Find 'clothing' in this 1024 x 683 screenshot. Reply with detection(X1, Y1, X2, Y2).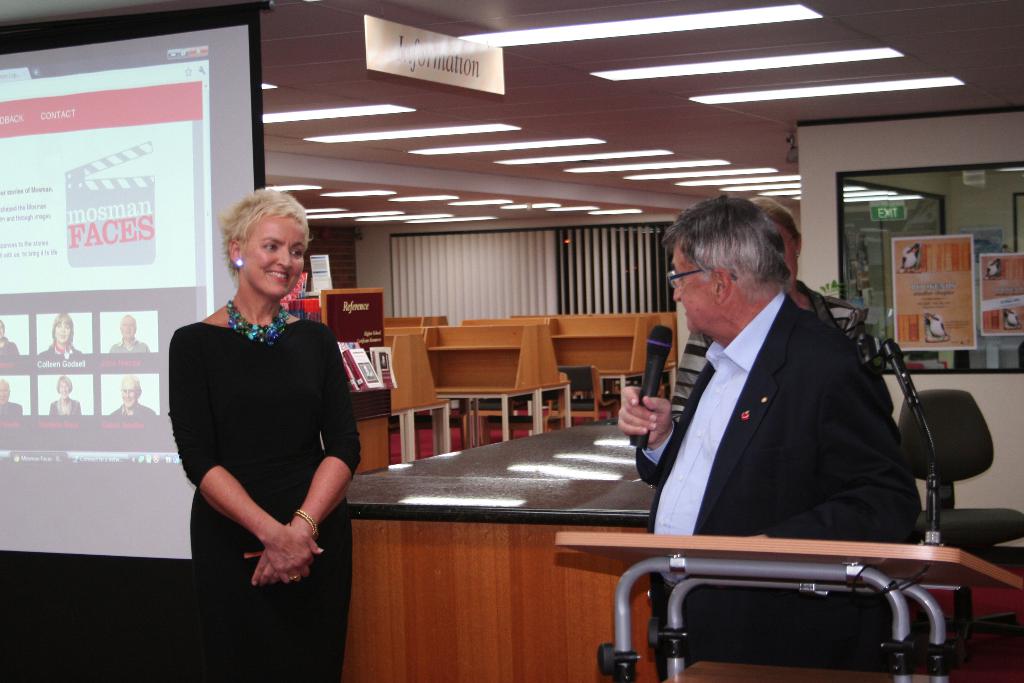
detection(108, 340, 152, 350).
